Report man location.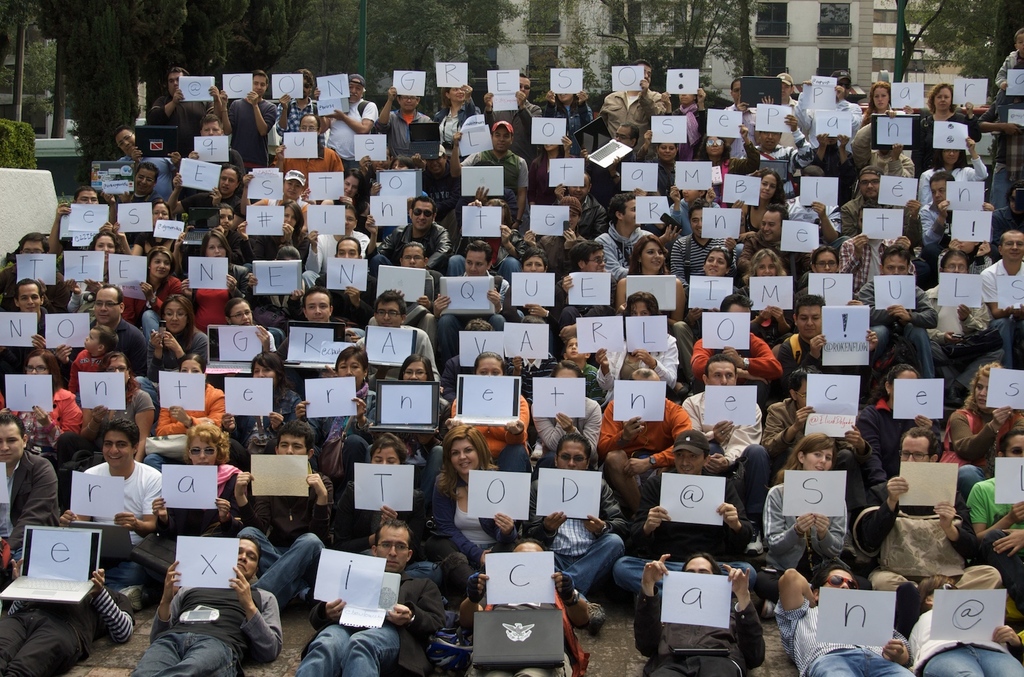
Report: (left=616, top=432, right=763, bottom=613).
